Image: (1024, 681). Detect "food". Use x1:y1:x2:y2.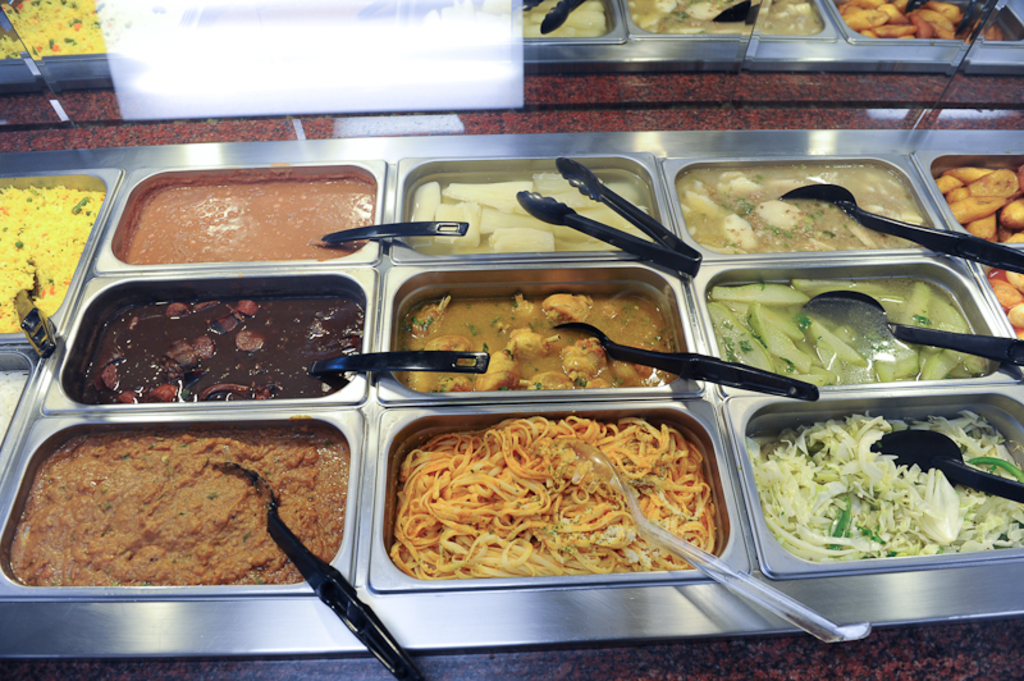
931:163:1023:246.
